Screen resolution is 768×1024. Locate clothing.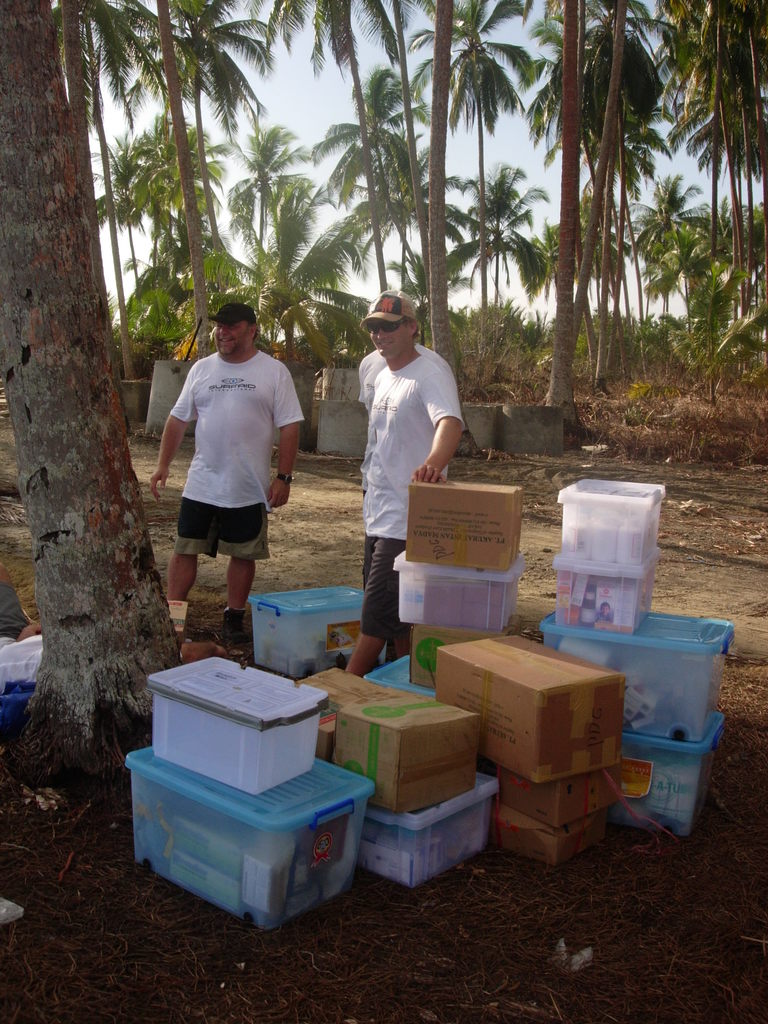
x1=352, y1=326, x2=455, y2=650.
